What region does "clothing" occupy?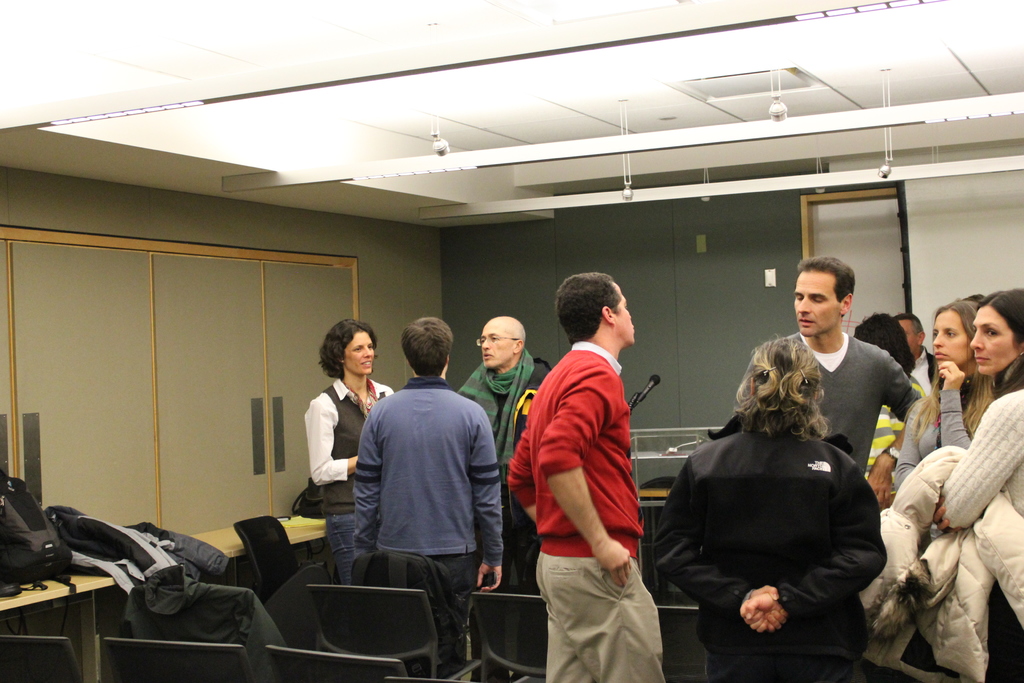
detection(644, 407, 886, 682).
